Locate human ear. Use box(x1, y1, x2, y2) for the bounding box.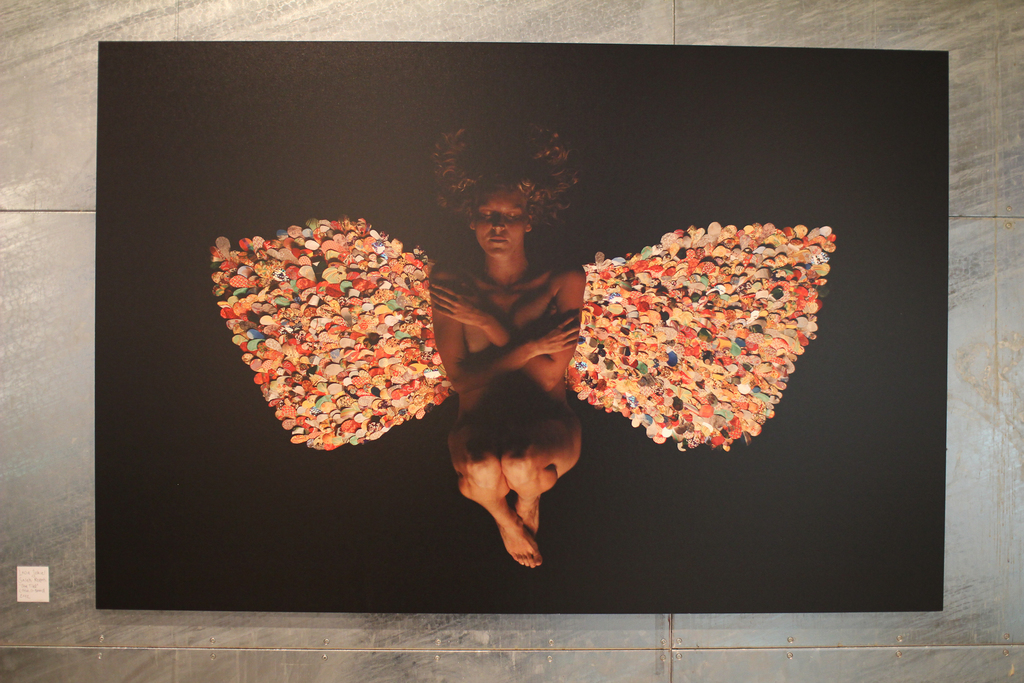
box(467, 210, 476, 230).
